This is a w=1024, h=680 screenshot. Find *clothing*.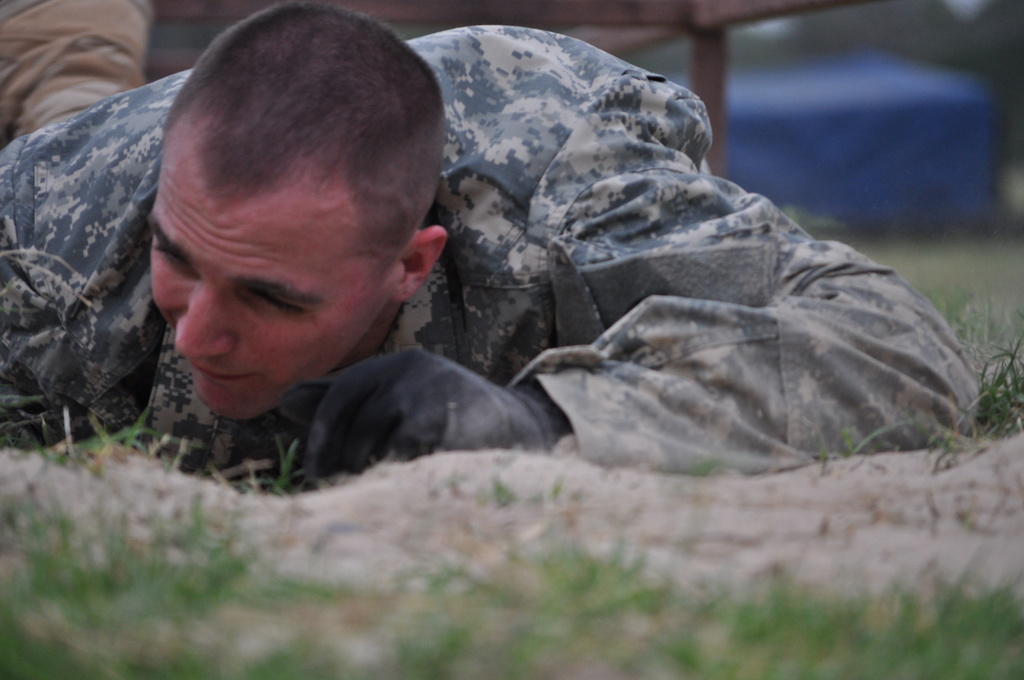
Bounding box: (x1=0, y1=23, x2=988, y2=479).
